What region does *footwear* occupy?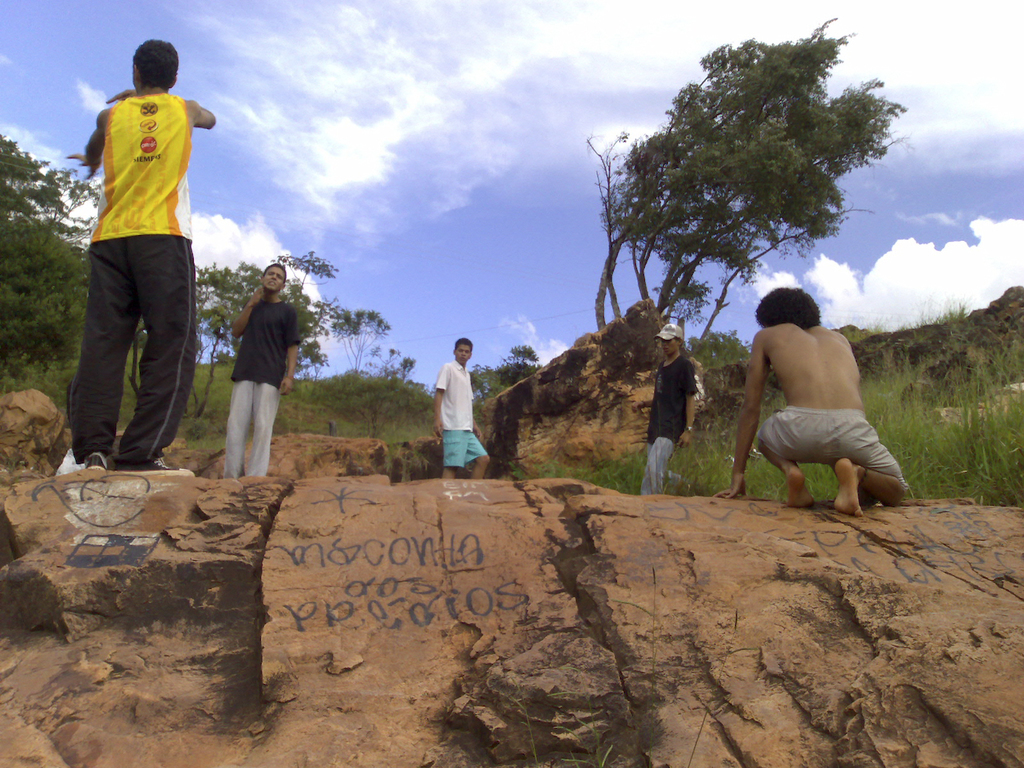
105:450:194:476.
